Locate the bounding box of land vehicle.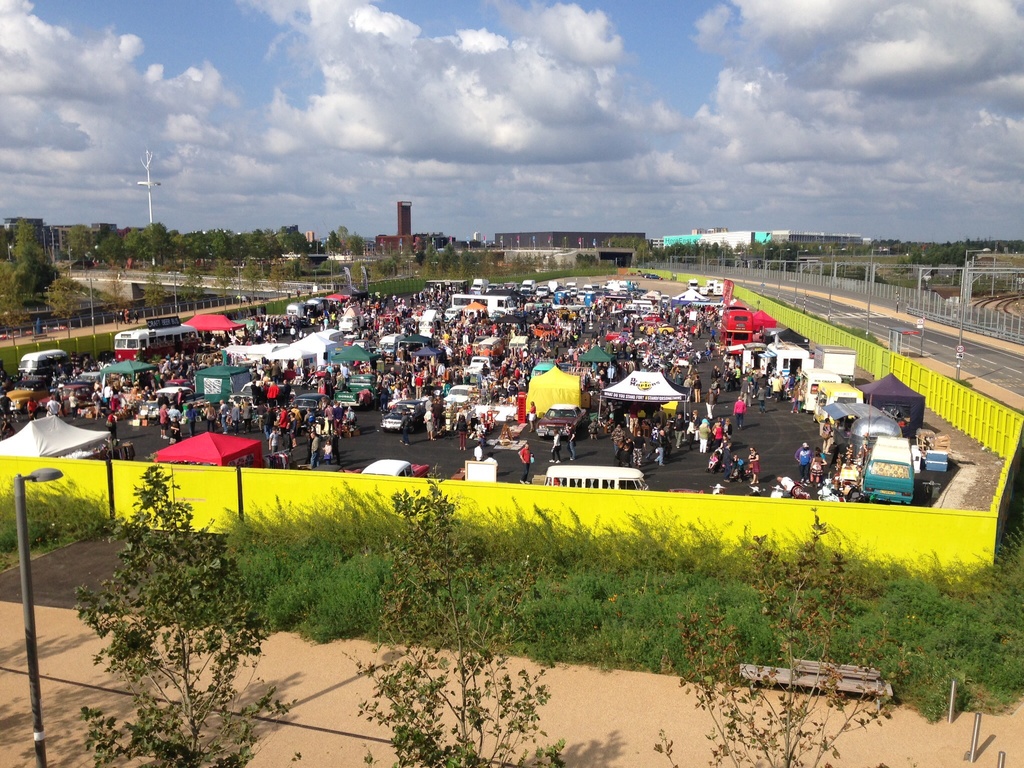
Bounding box: {"x1": 758, "y1": 335, "x2": 815, "y2": 380}.
